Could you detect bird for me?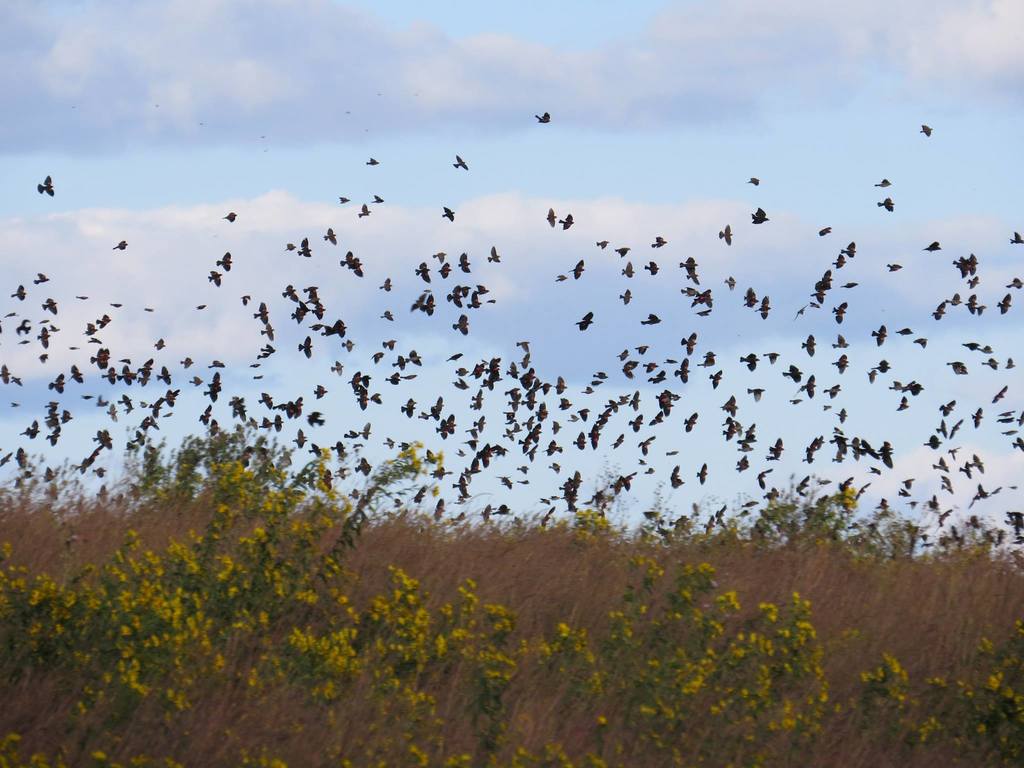
Detection result: region(93, 311, 111, 331).
